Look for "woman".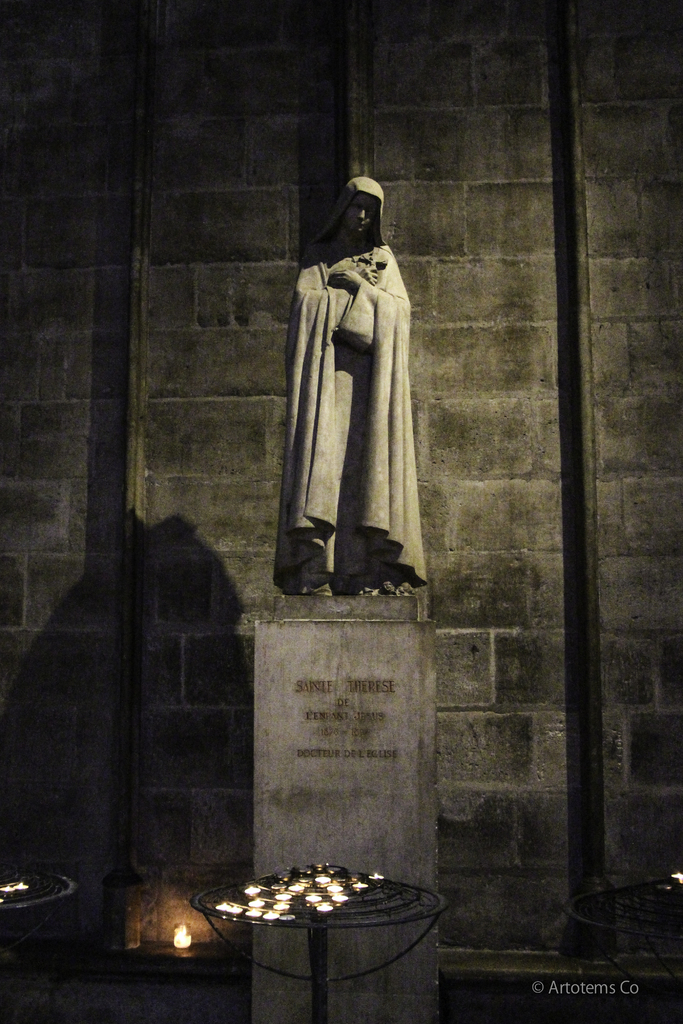
Found: Rect(283, 166, 431, 627).
